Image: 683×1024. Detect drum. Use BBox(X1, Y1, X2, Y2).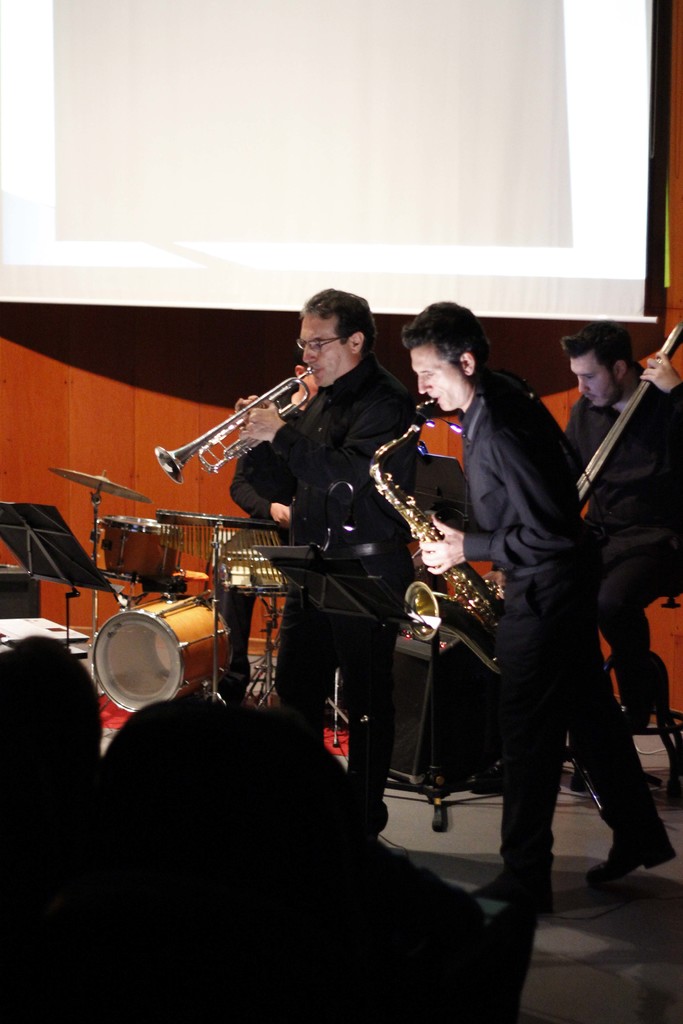
BBox(99, 515, 183, 580).
